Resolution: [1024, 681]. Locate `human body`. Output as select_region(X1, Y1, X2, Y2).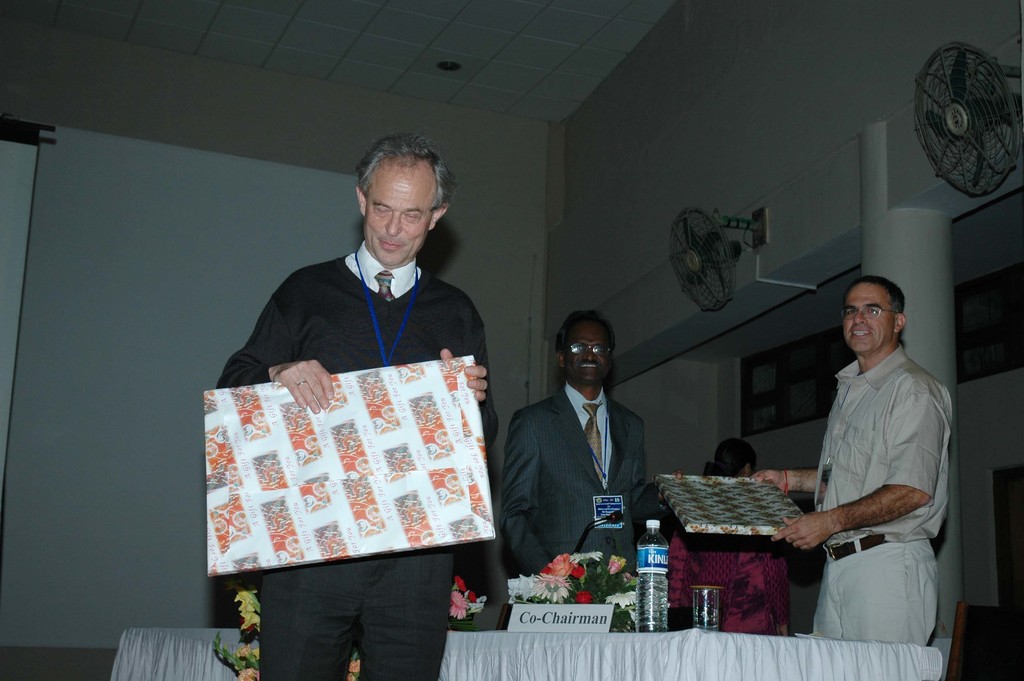
select_region(662, 539, 785, 632).
